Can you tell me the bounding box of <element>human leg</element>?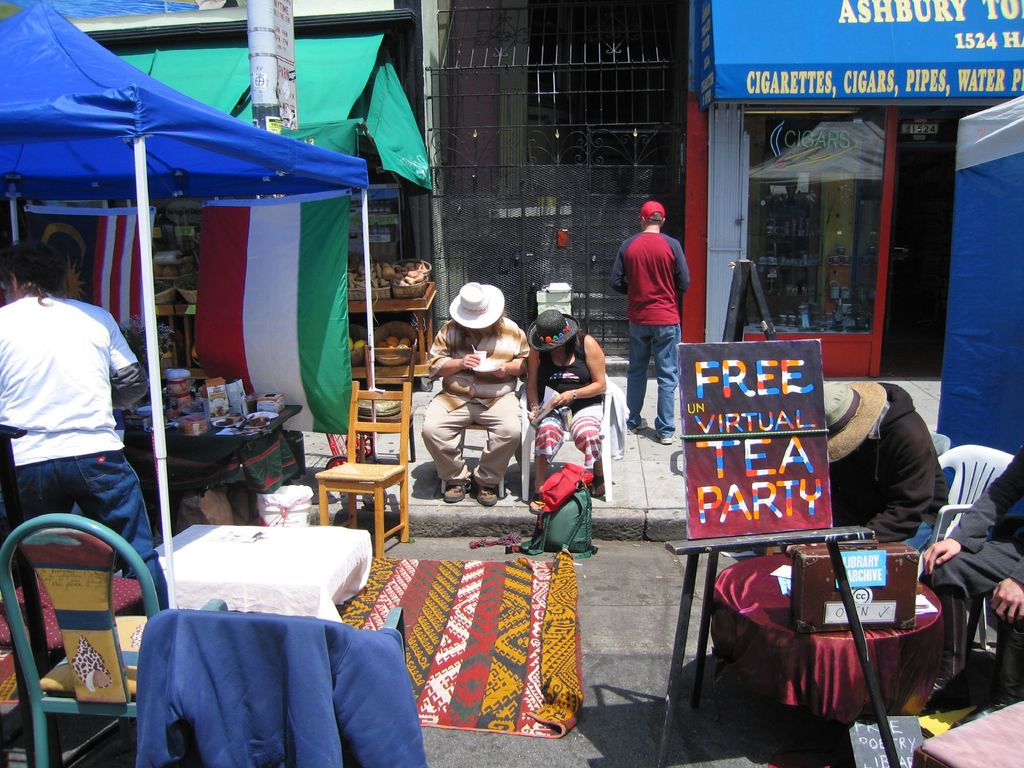
[988, 611, 1023, 708].
